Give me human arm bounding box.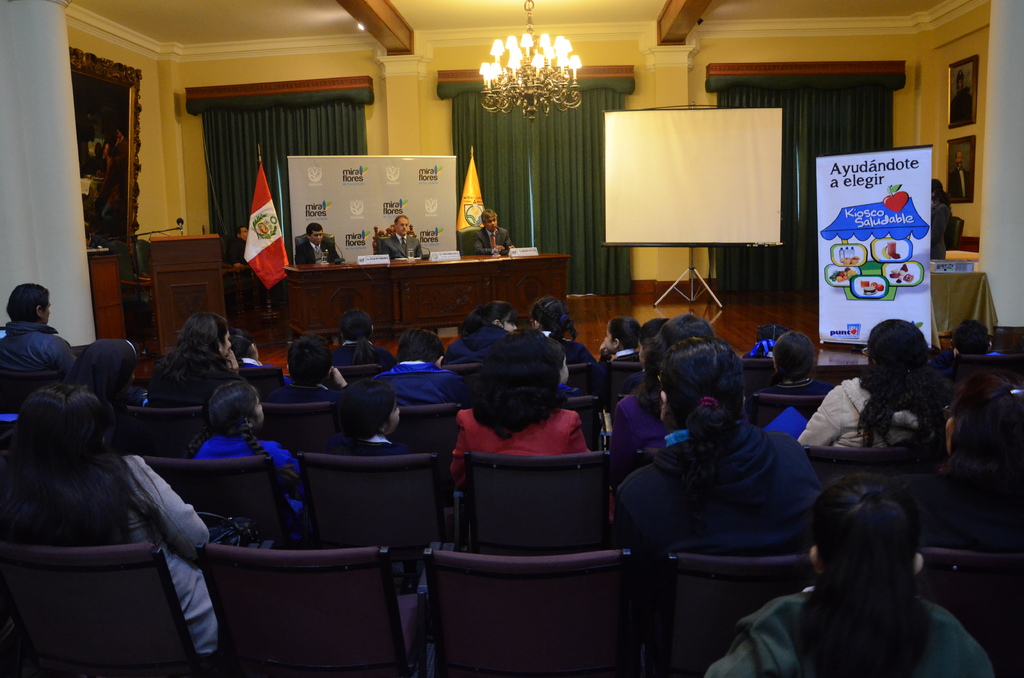
box=[451, 367, 477, 406].
